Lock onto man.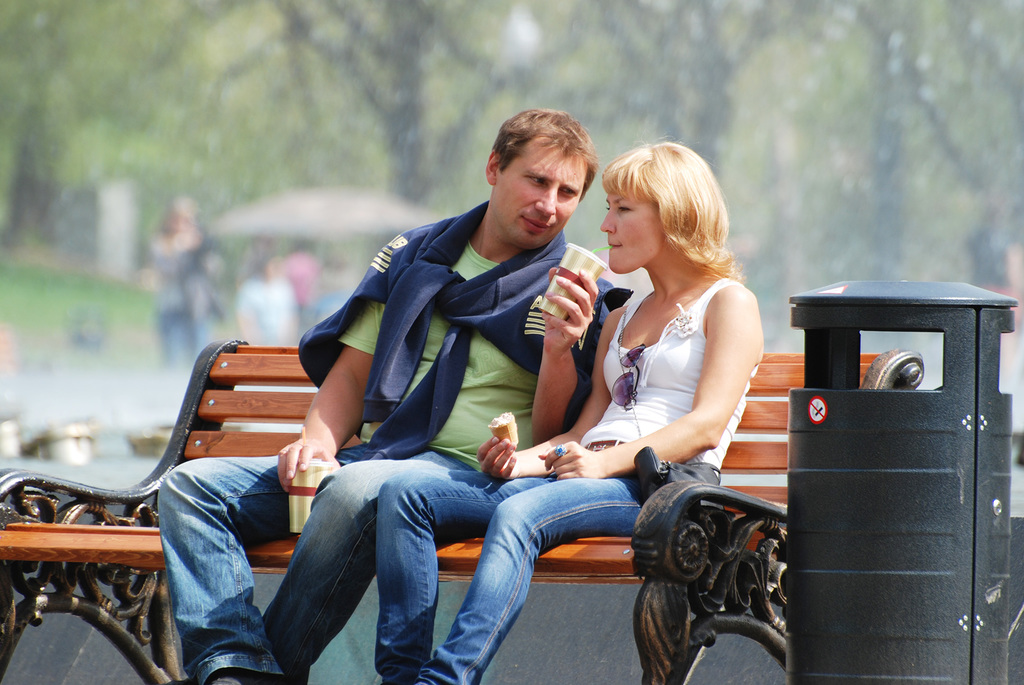
Locked: 190:148:724:669.
